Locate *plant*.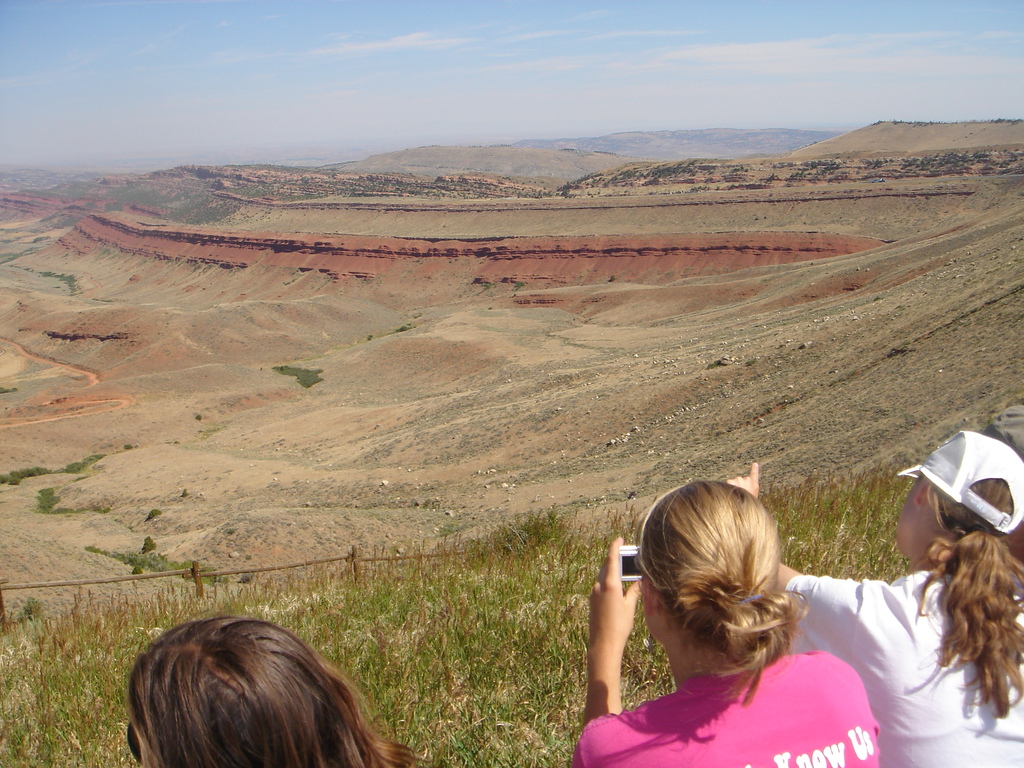
Bounding box: region(123, 443, 131, 454).
